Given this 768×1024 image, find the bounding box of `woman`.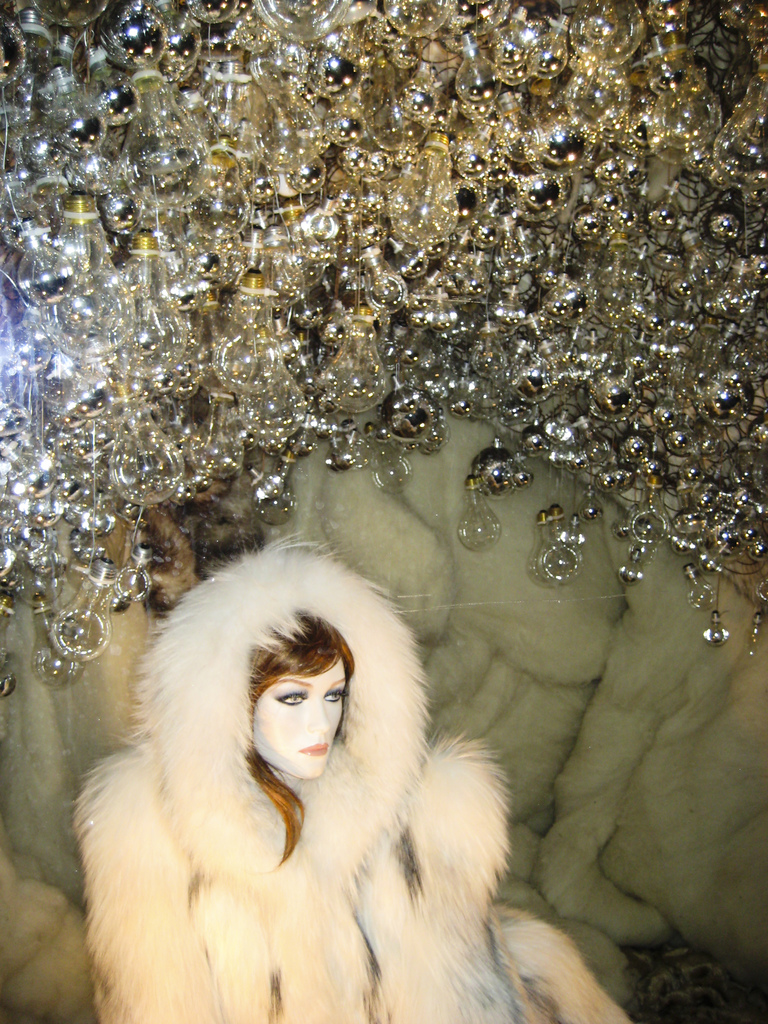
(70, 534, 596, 1005).
